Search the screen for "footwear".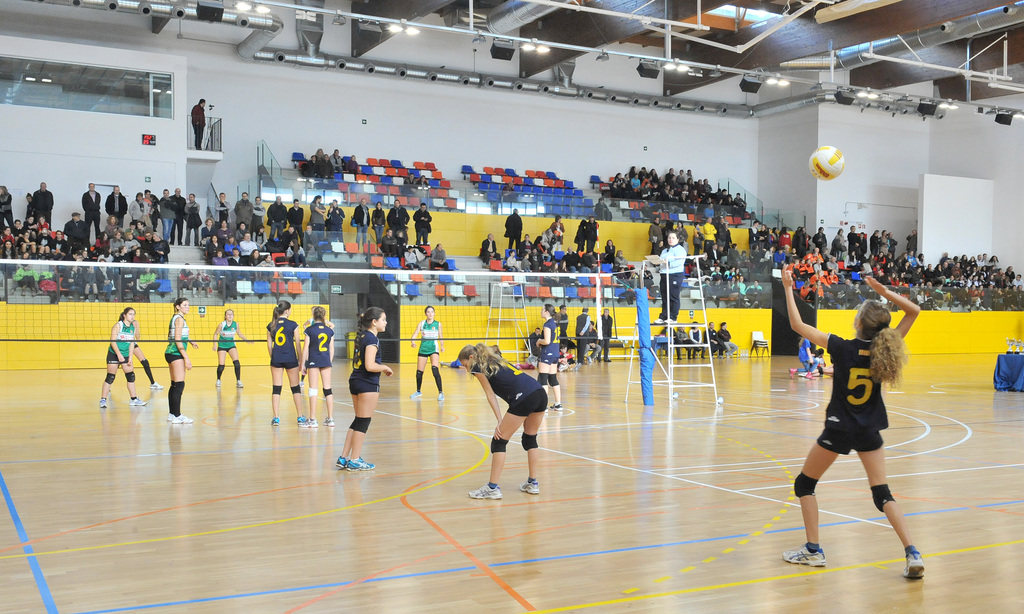
Found at <bbox>190, 293, 198, 300</bbox>.
